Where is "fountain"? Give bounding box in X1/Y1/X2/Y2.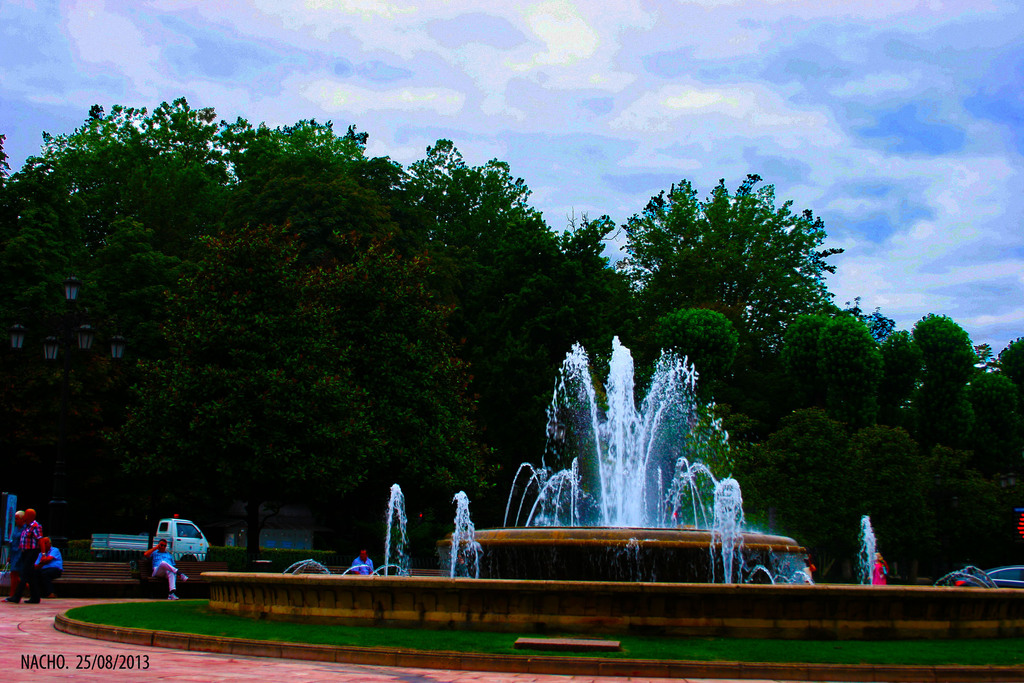
851/512/888/589.
